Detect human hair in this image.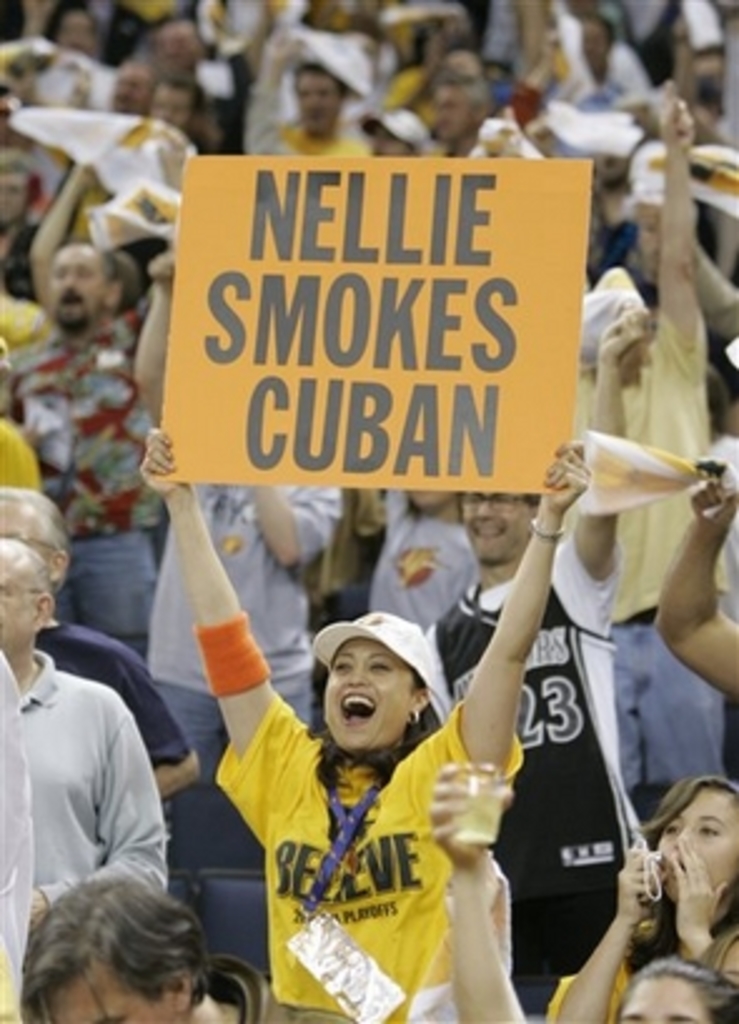
Detection: 614 951 736 1021.
